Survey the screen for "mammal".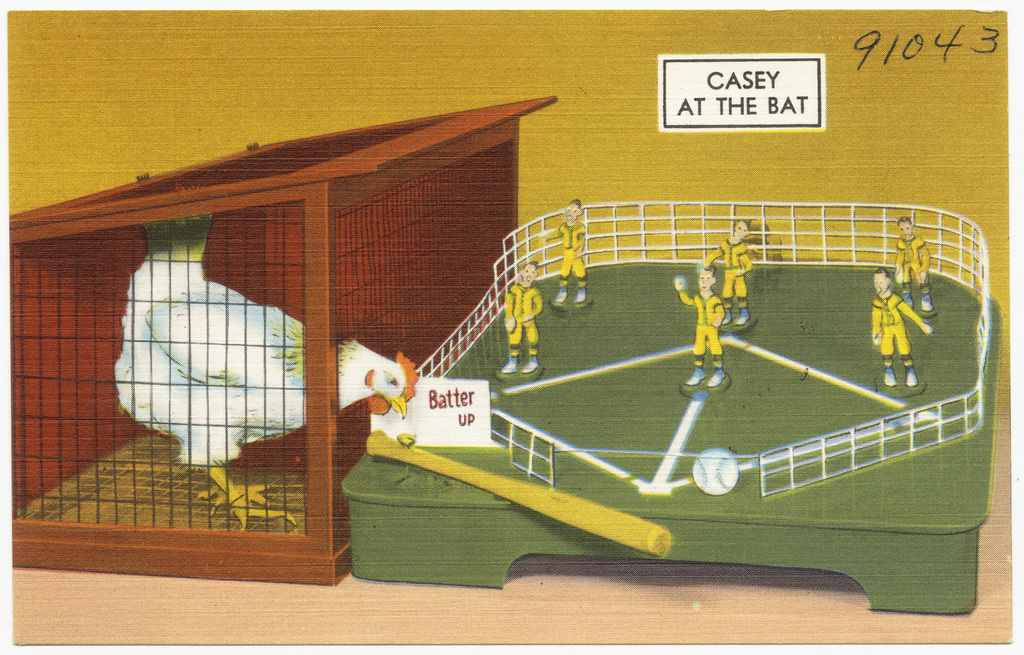
Survey found: (left=874, top=267, right=932, bottom=380).
